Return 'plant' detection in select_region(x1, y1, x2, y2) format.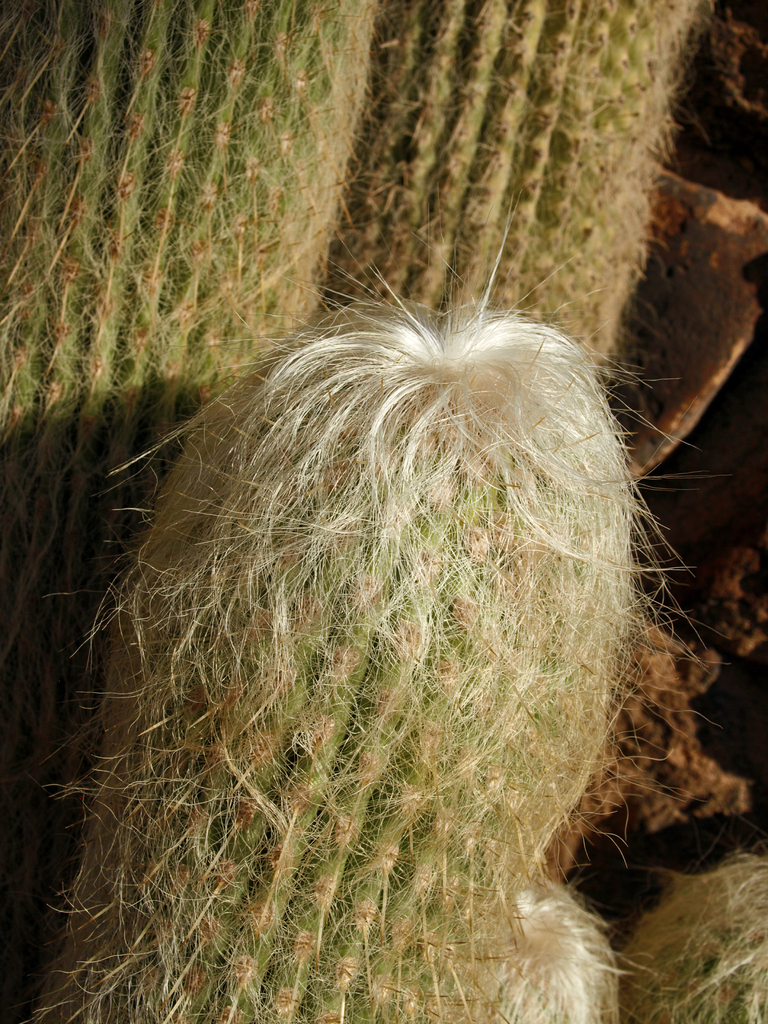
select_region(314, 0, 767, 450).
